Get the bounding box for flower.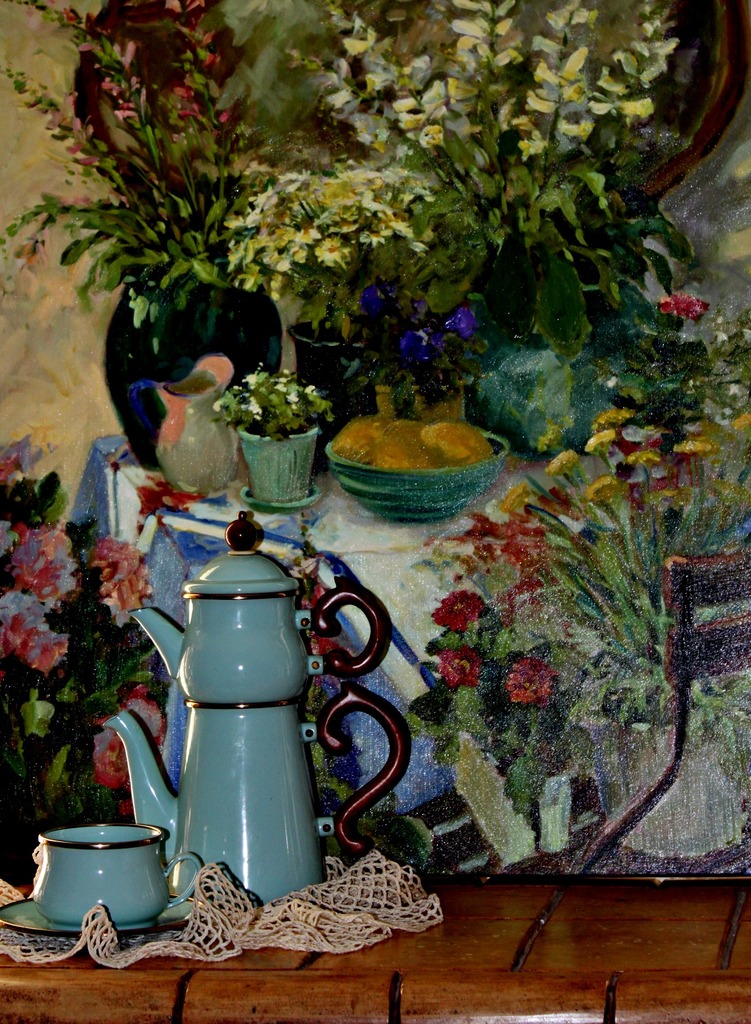
597/406/634/428.
